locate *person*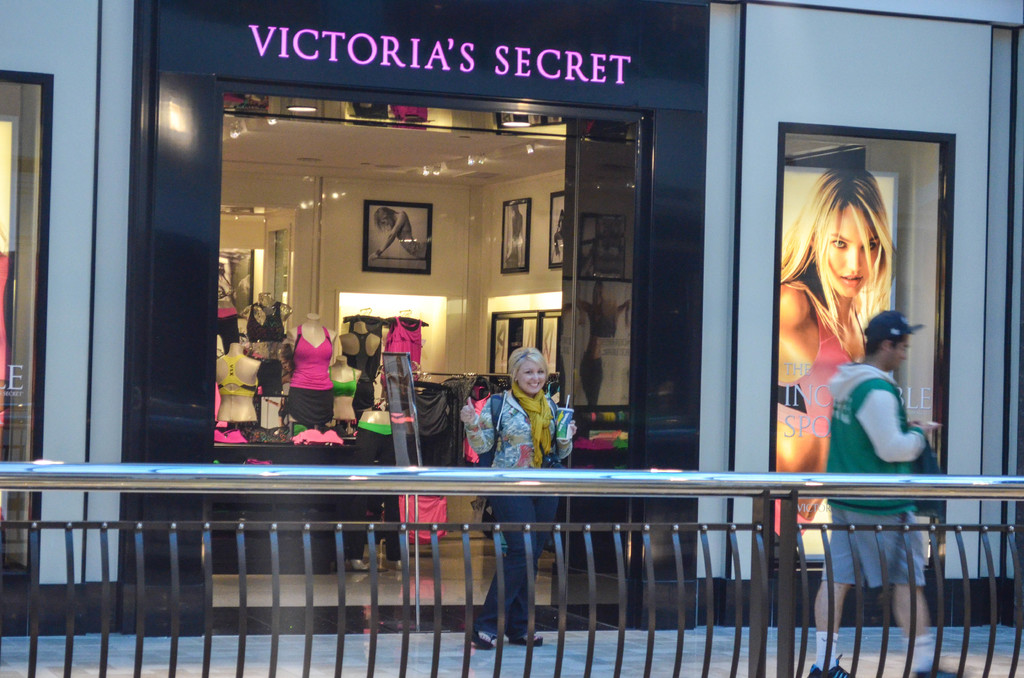
x1=367, y1=205, x2=429, y2=266
